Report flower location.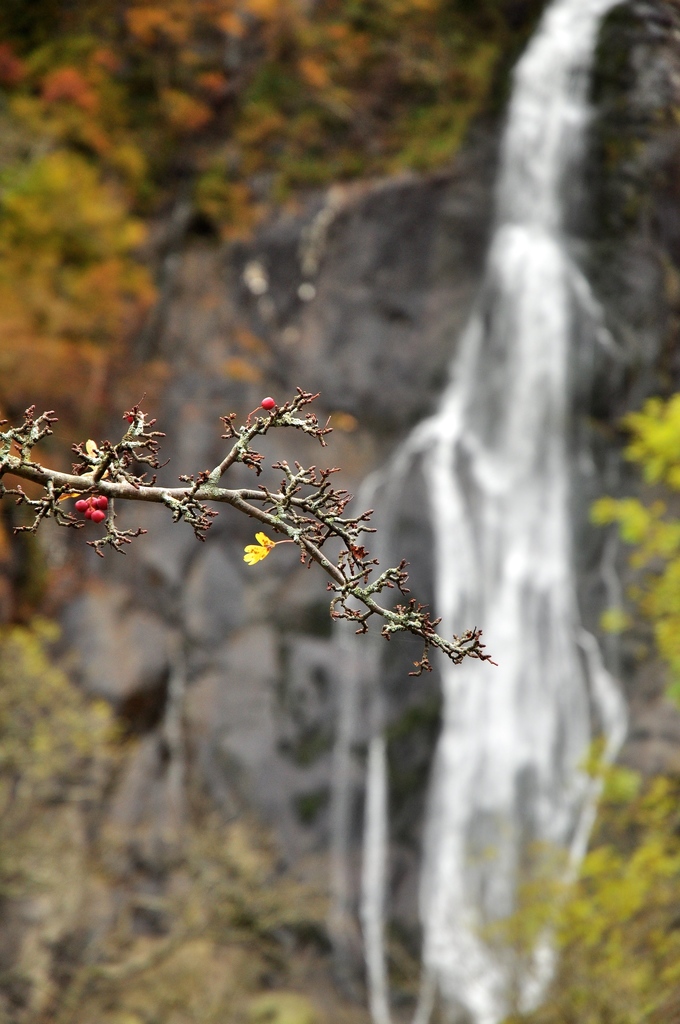
Report: {"x1": 238, "y1": 533, "x2": 305, "y2": 568}.
